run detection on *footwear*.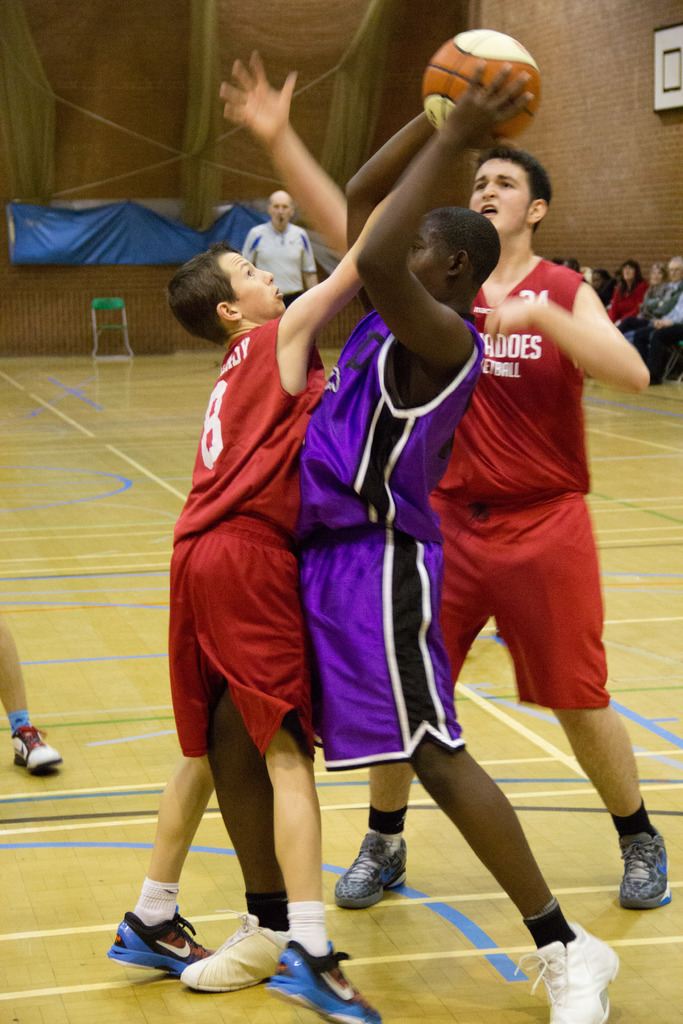
Result: 272:935:384:1023.
